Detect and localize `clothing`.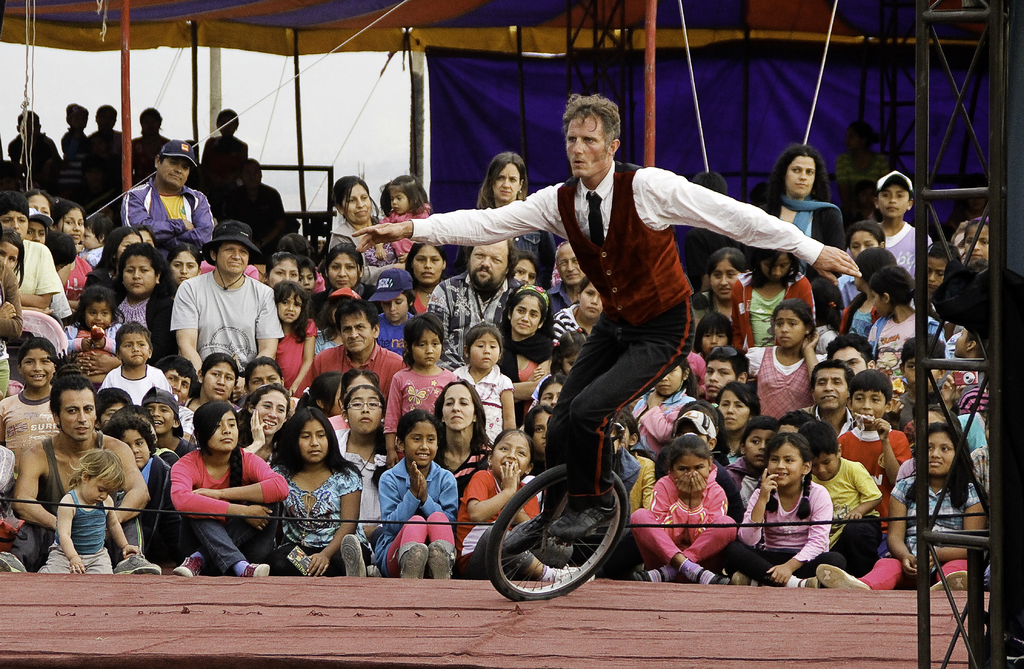
Localized at region(456, 360, 513, 444).
